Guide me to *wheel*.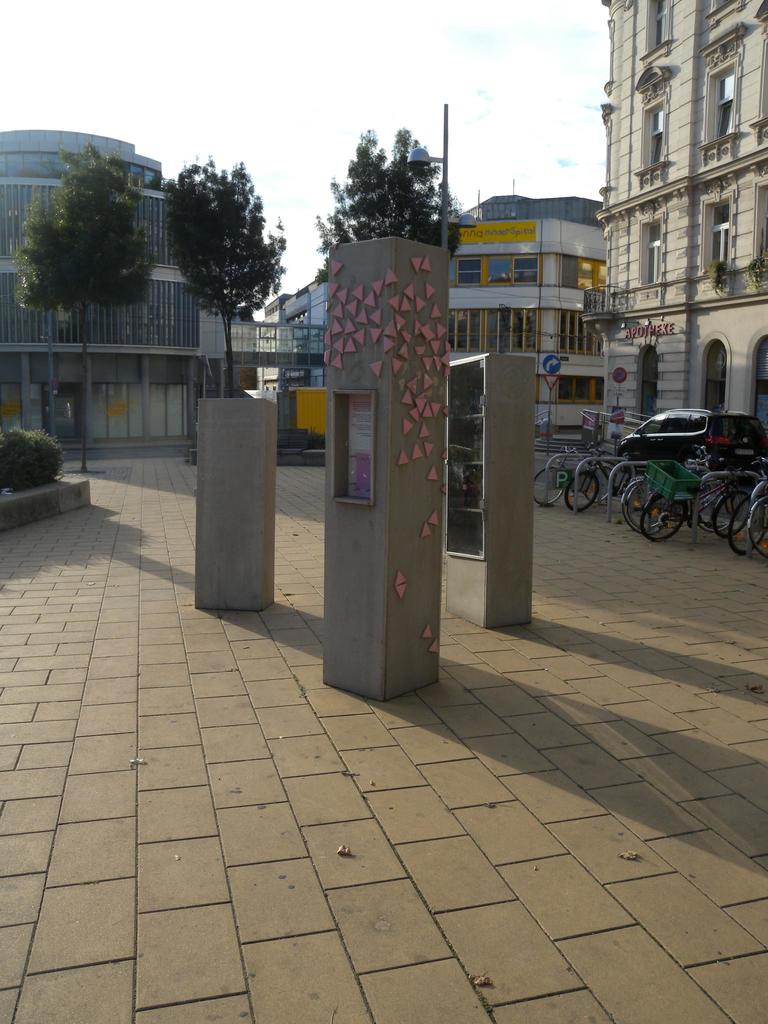
Guidance: 560,466,604,508.
